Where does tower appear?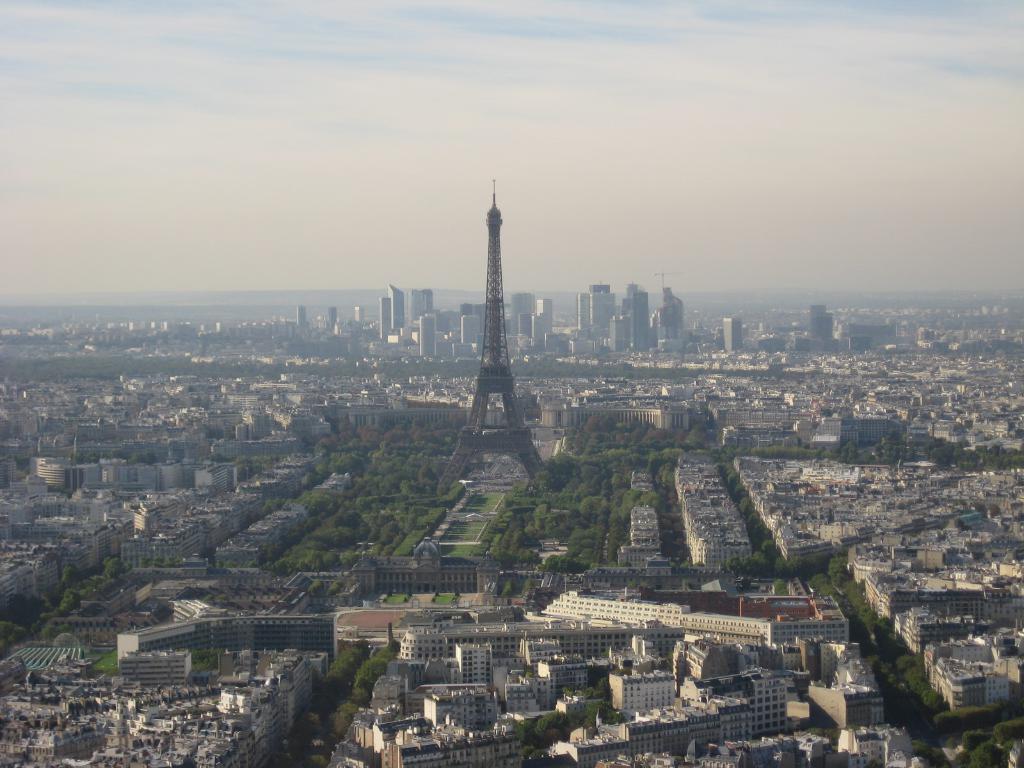
Appears at <box>724,316,735,348</box>.
